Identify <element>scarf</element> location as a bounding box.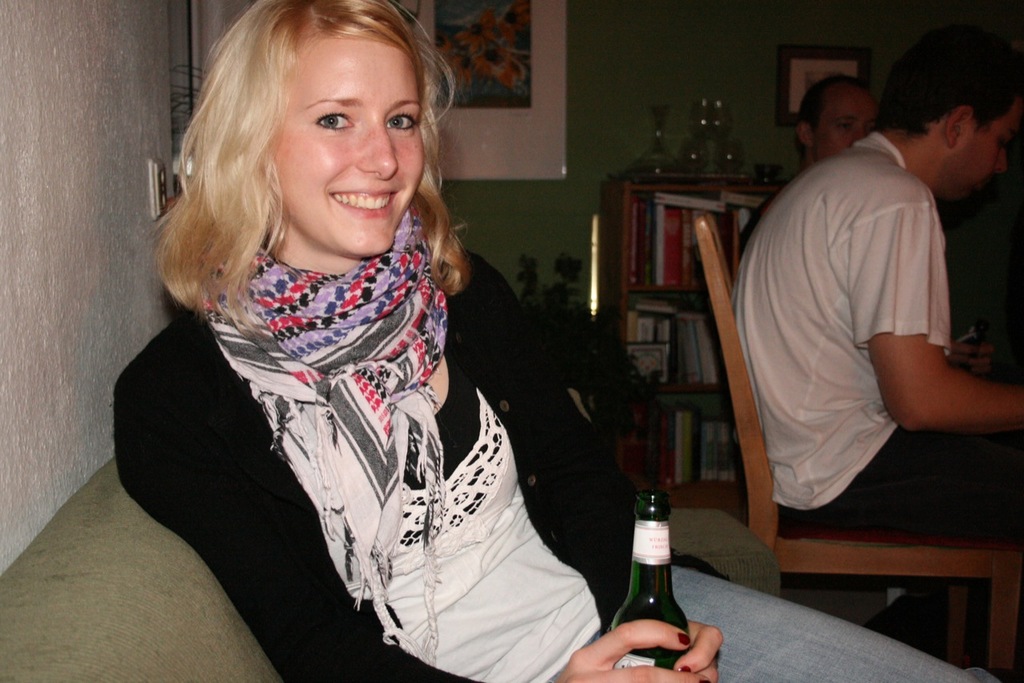
locate(200, 199, 452, 658).
